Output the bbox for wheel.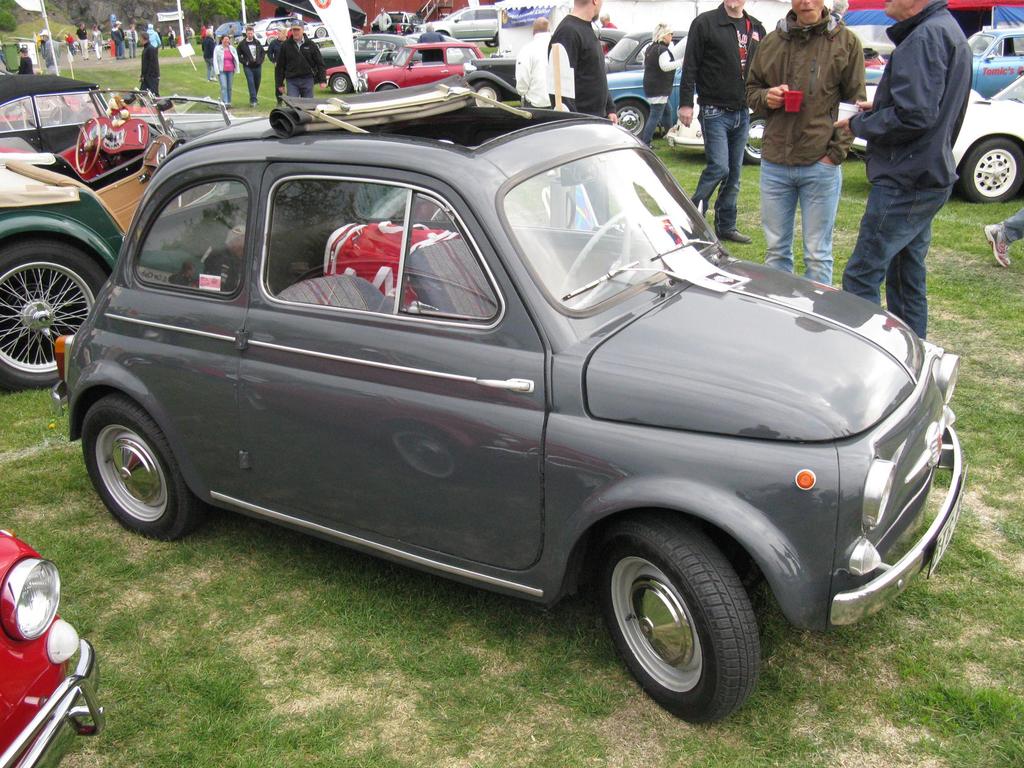
box=[47, 105, 62, 124].
